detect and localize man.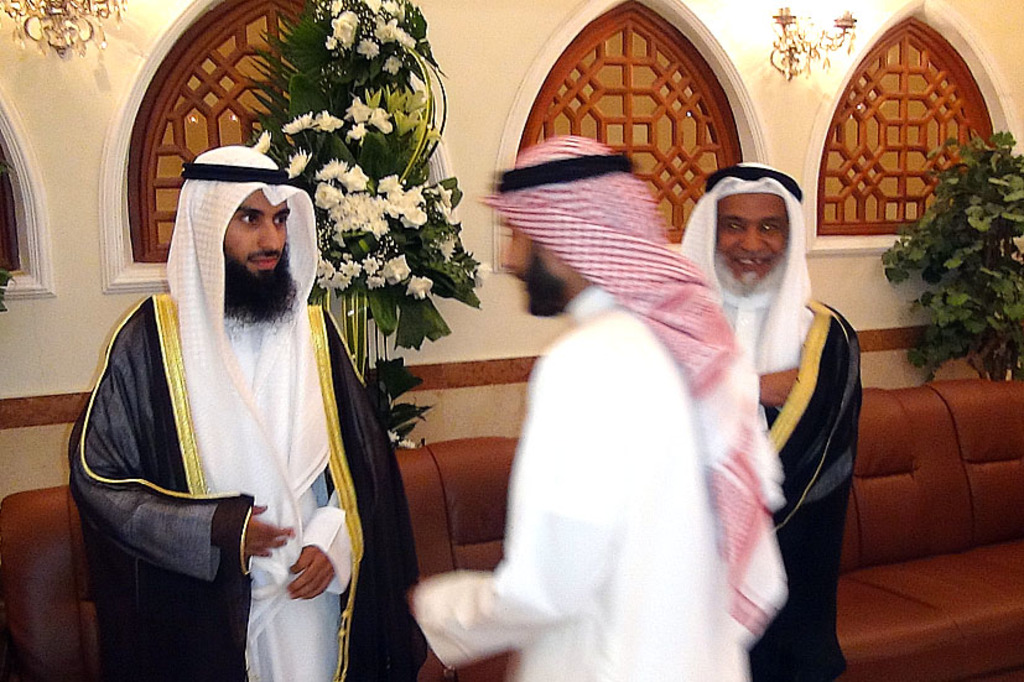
Localized at select_region(411, 134, 788, 681).
